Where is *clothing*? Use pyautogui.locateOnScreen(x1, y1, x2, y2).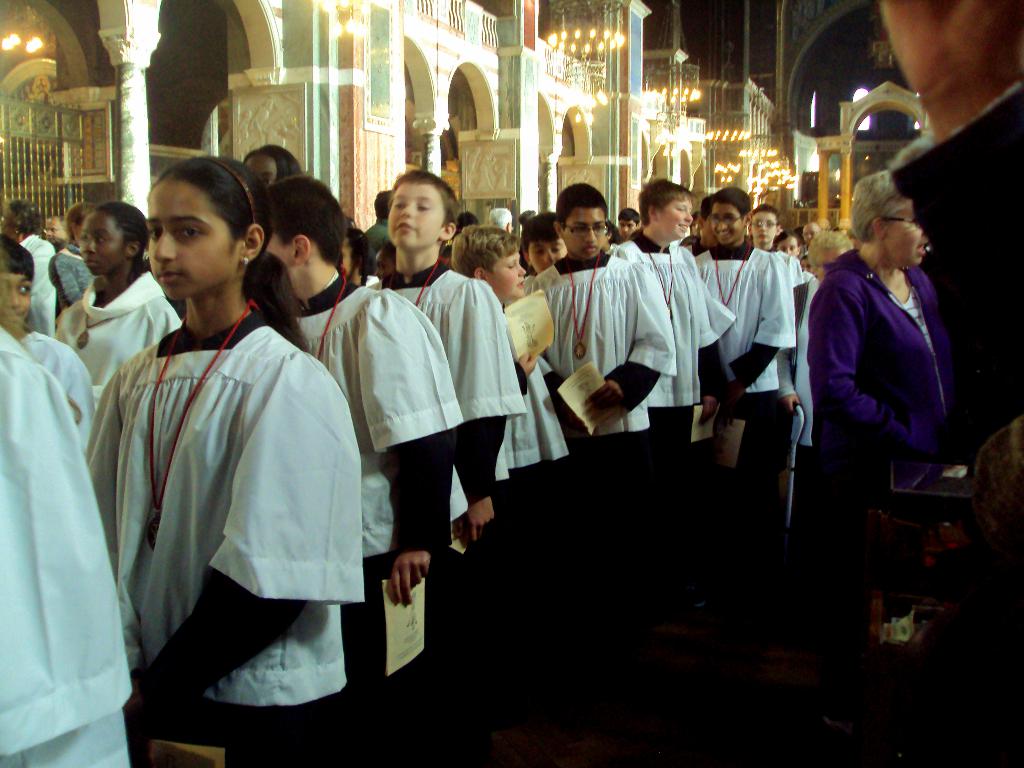
pyautogui.locateOnScreen(362, 214, 387, 262).
